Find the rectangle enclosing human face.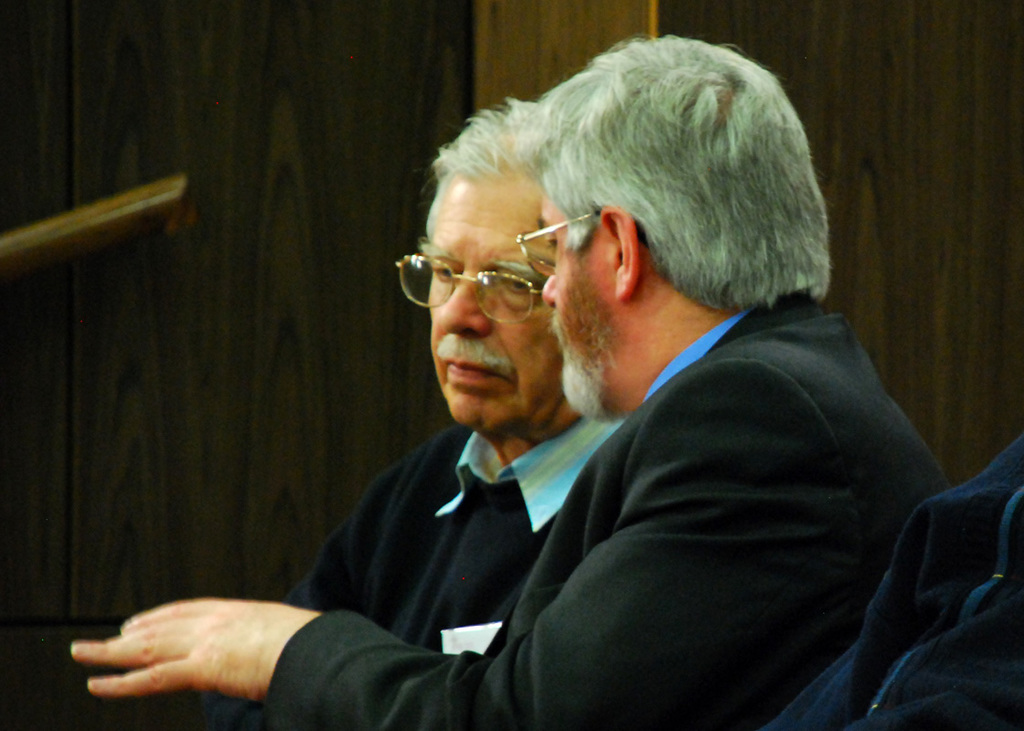
bbox(540, 193, 613, 413).
